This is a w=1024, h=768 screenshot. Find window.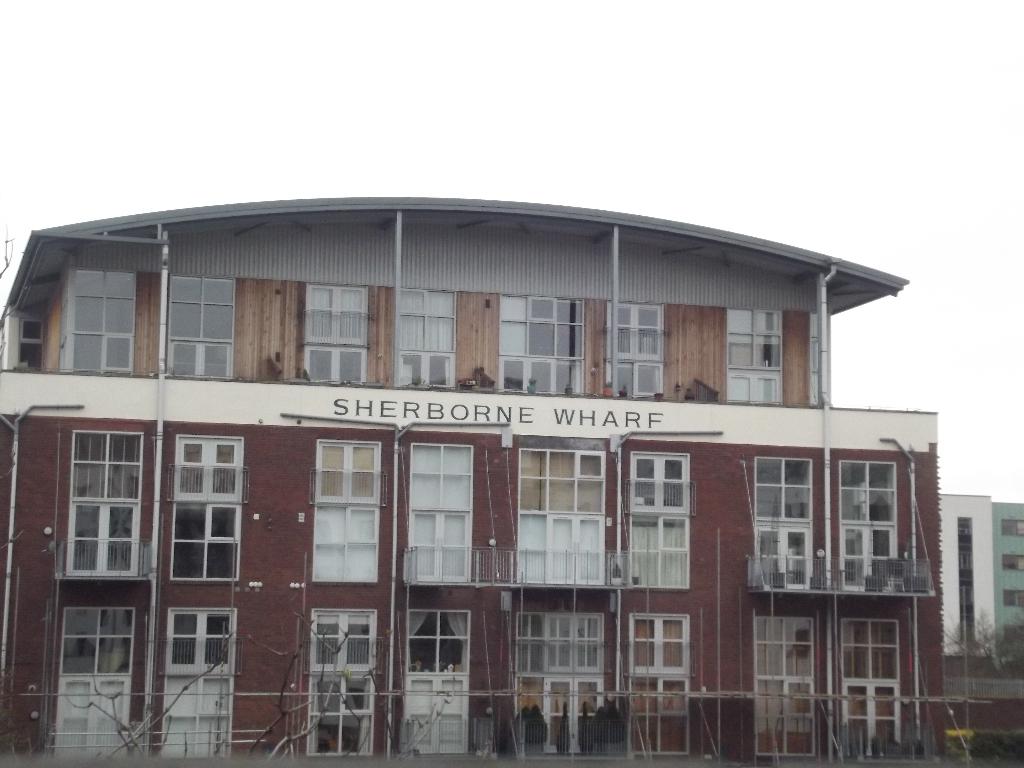
Bounding box: {"left": 407, "top": 602, "right": 474, "bottom": 762}.
